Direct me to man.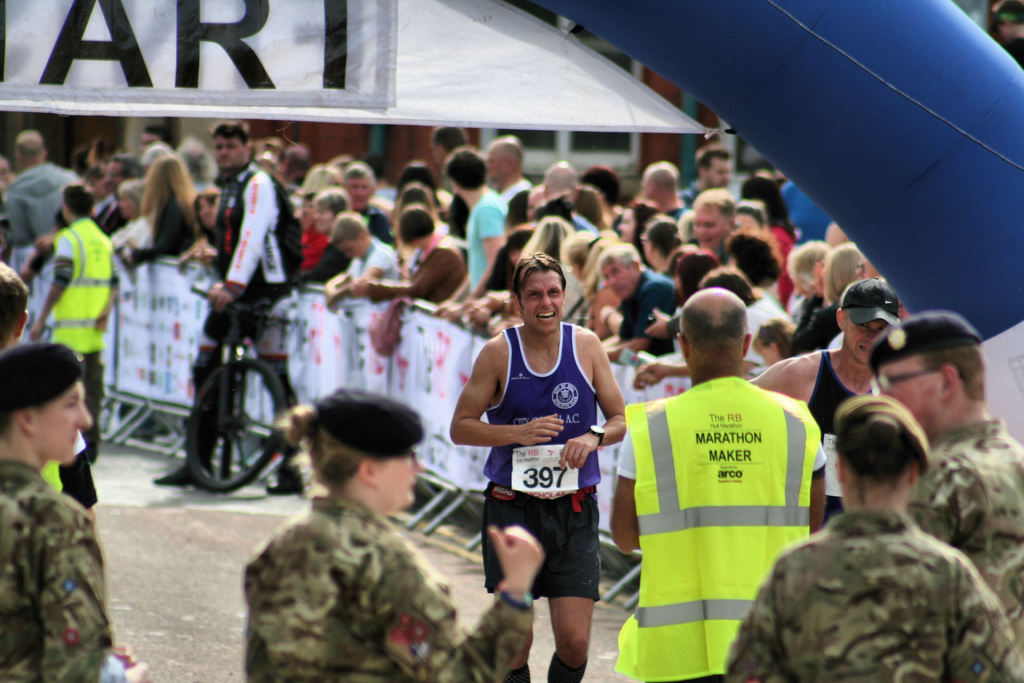
Direction: region(26, 179, 119, 462).
